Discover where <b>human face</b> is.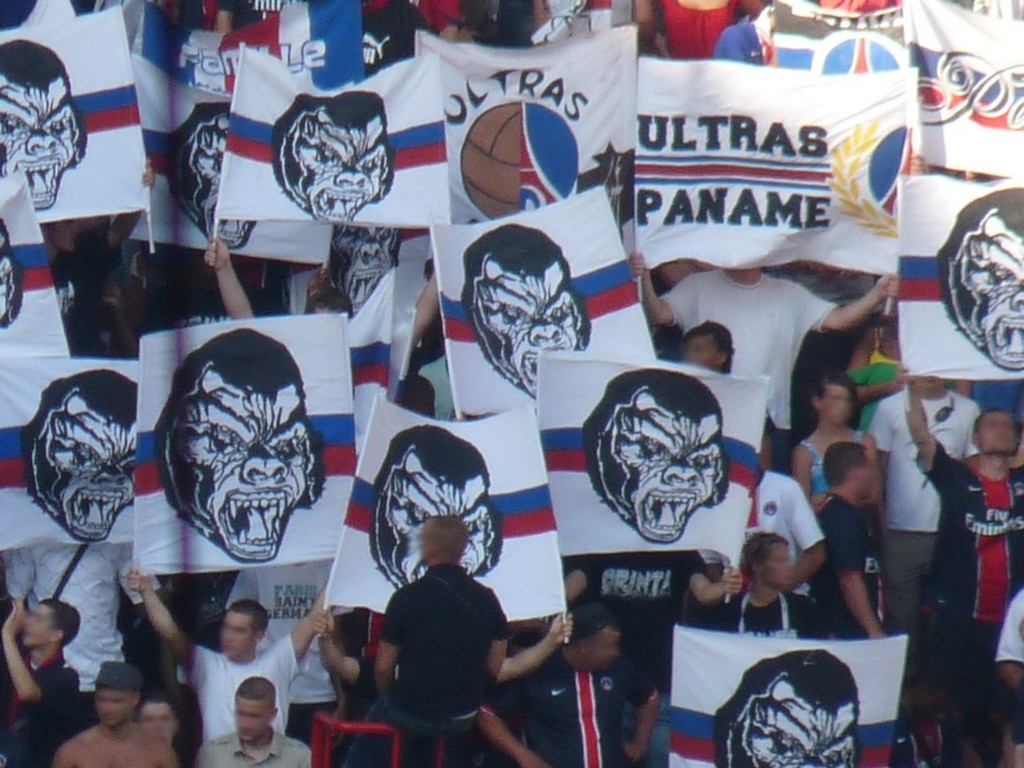
Discovered at crop(223, 613, 249, 649).
